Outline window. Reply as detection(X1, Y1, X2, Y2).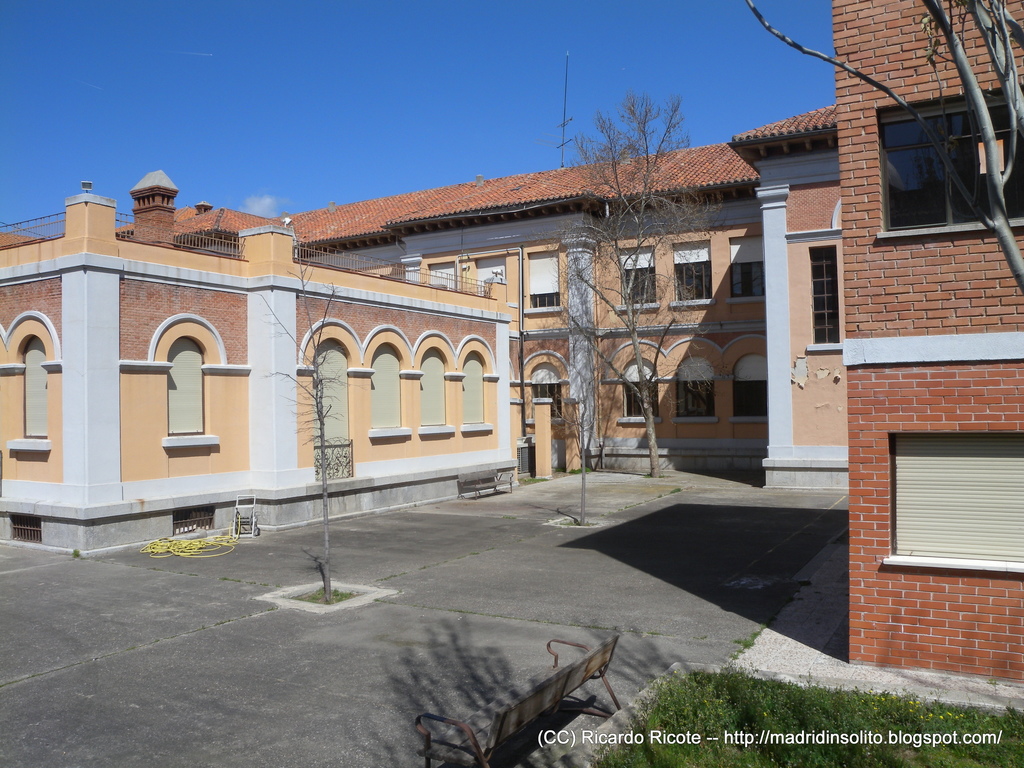
detection(733, 352, 767, 416).
